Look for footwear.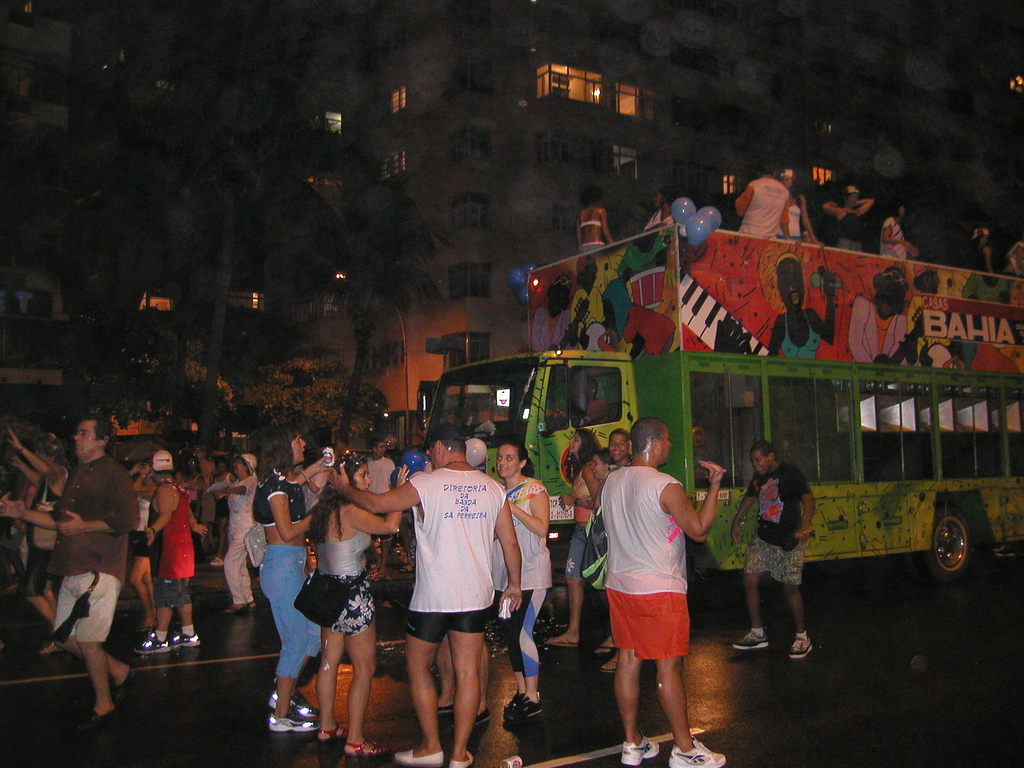
Found: box(396, 746, 440, 767).
